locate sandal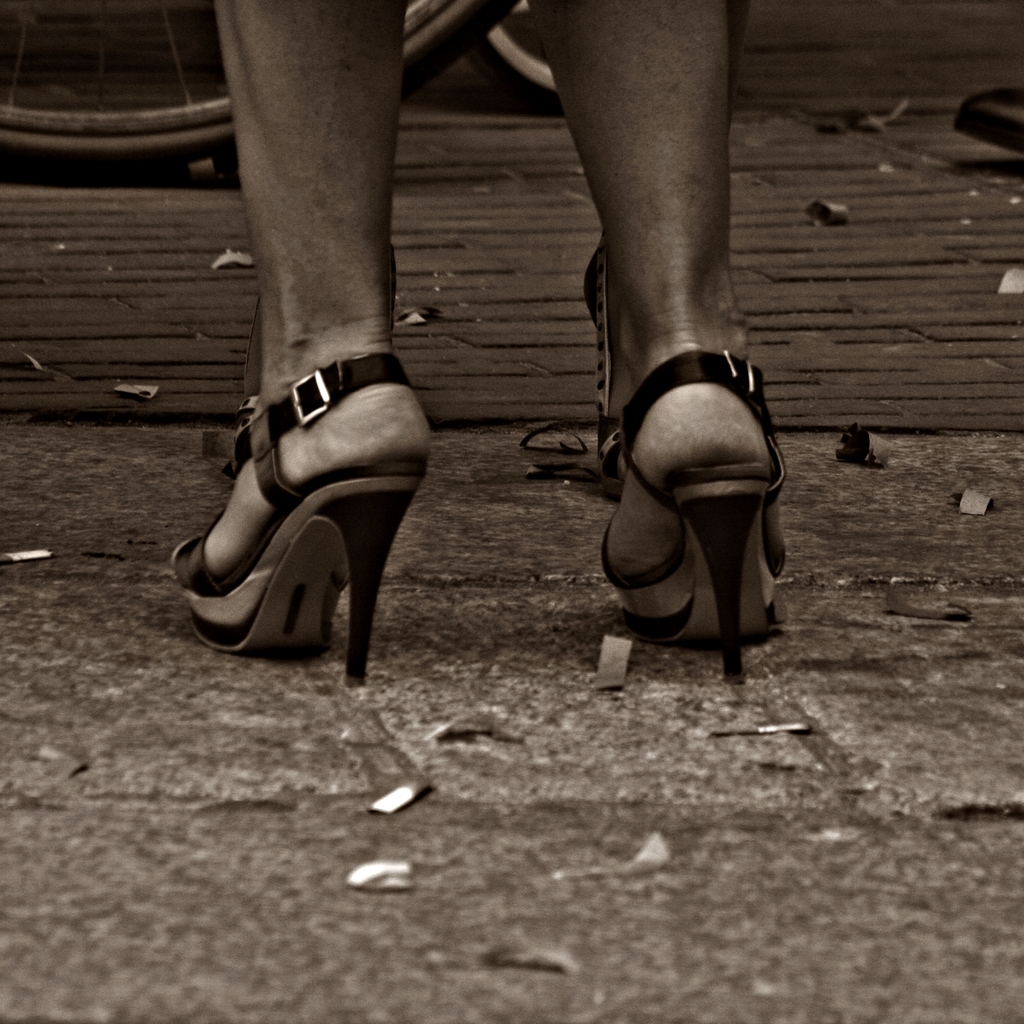
{"x1": 180, "y1": 356, "x2": 419, "y2": 682}
